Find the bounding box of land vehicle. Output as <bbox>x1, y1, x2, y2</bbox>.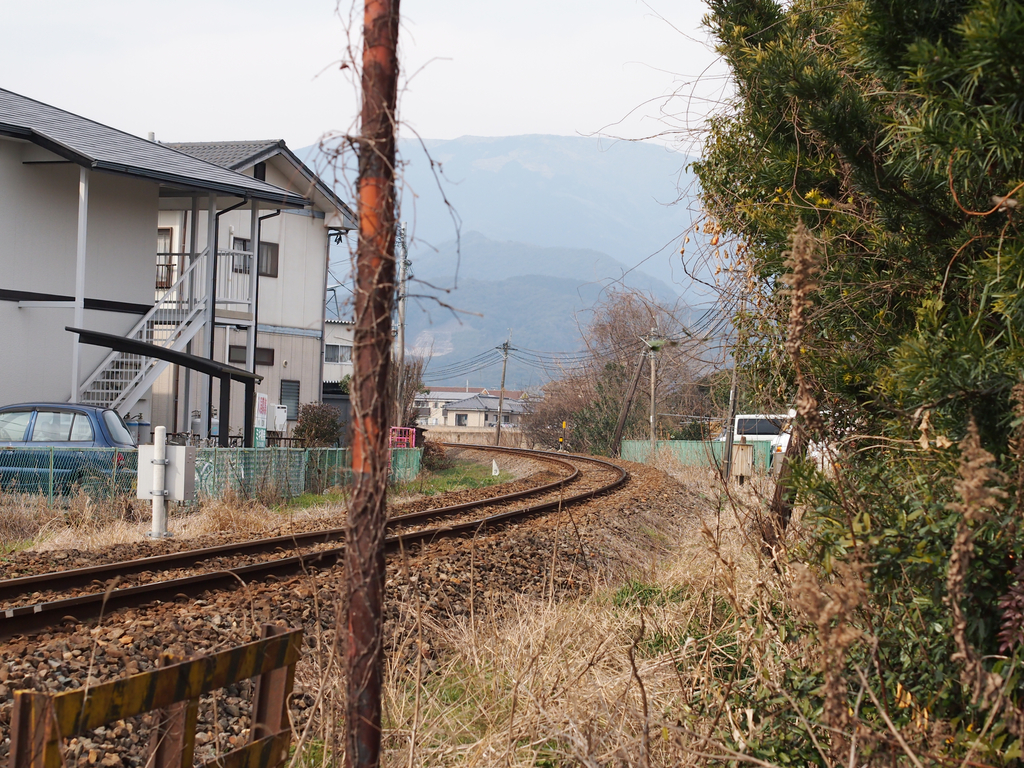
<bbox>9, 393, 131, 501</bbox>.
